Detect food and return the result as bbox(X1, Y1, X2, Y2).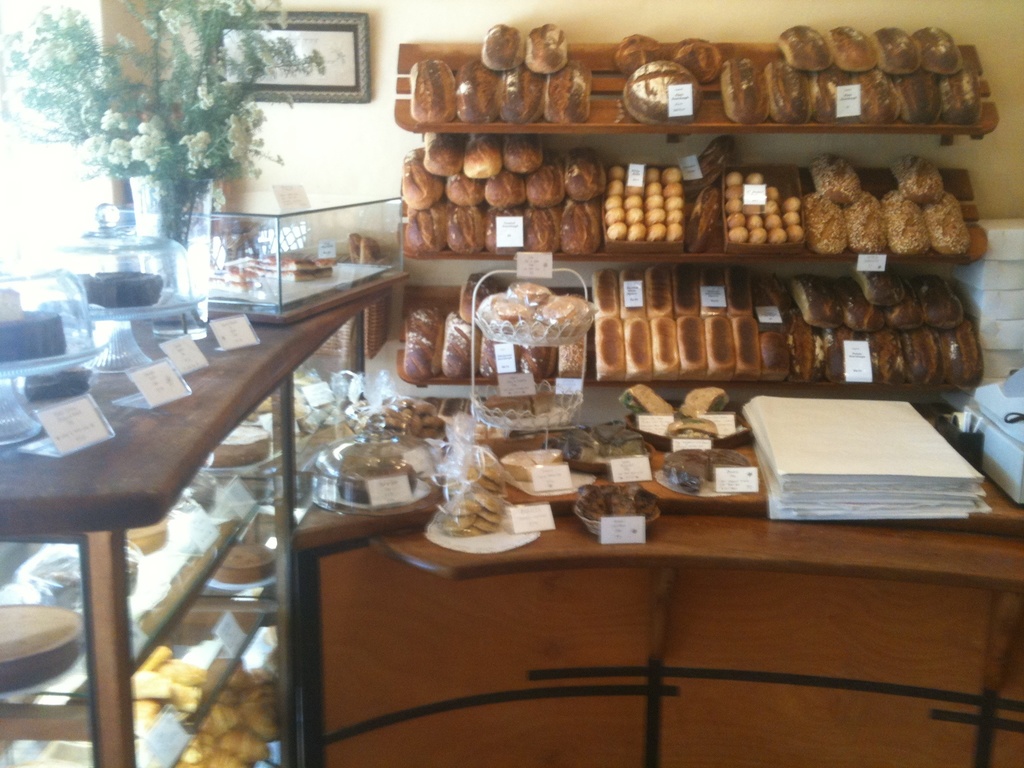
bbox(484, 388, 557, 419).
